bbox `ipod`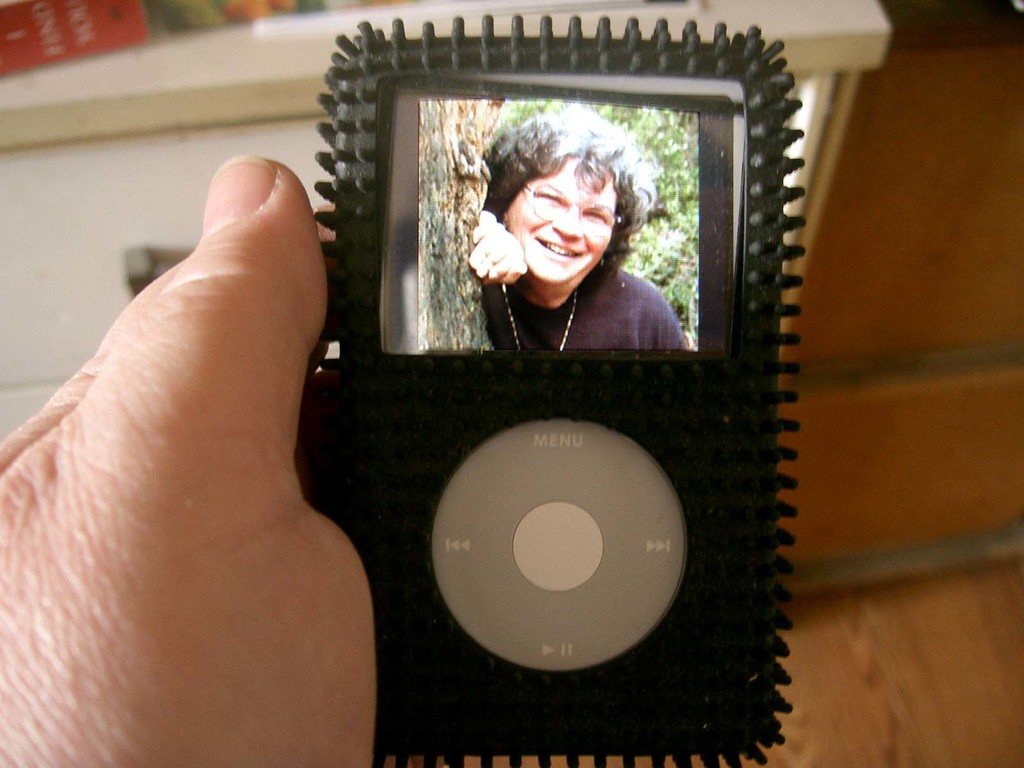
left=294, top=36, right=822, bottom=724
